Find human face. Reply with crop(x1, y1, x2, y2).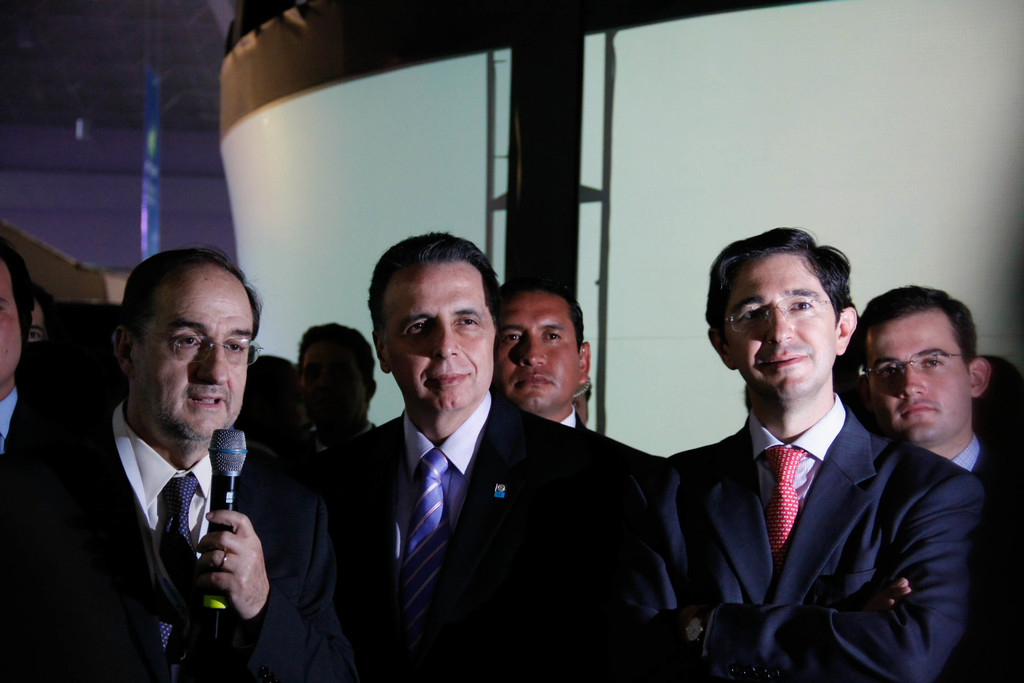
crop(136, 270, 250, 432).
